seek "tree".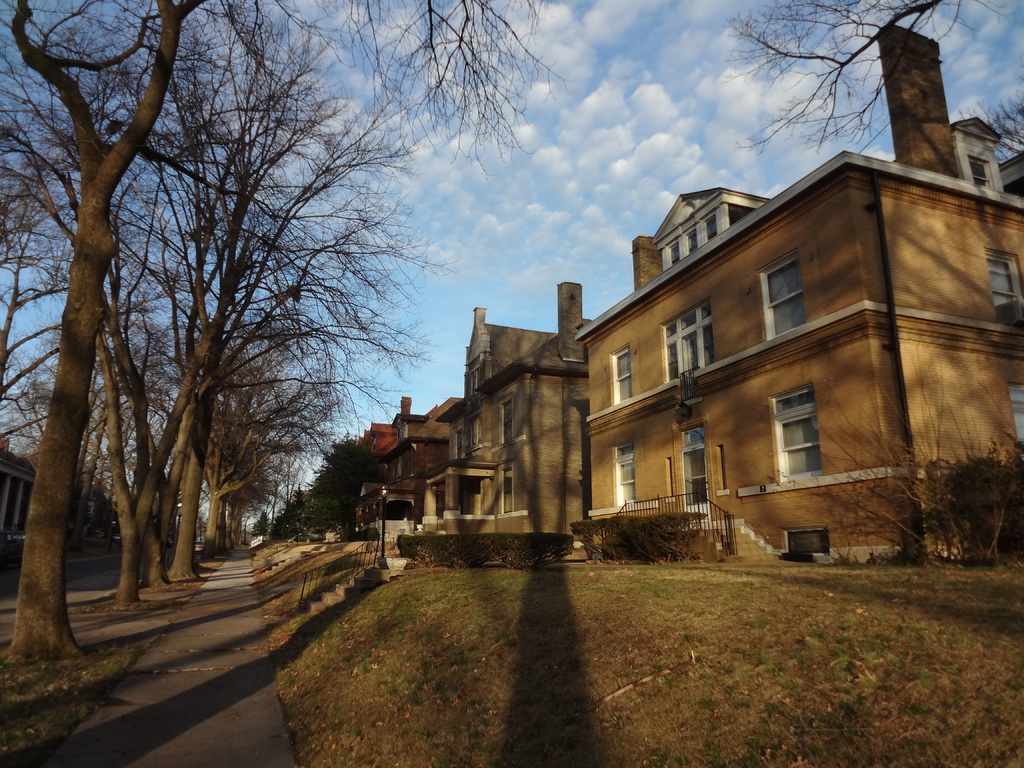
{"left": 714, "top": 0, "right": 1004, "bottom": 175}.
